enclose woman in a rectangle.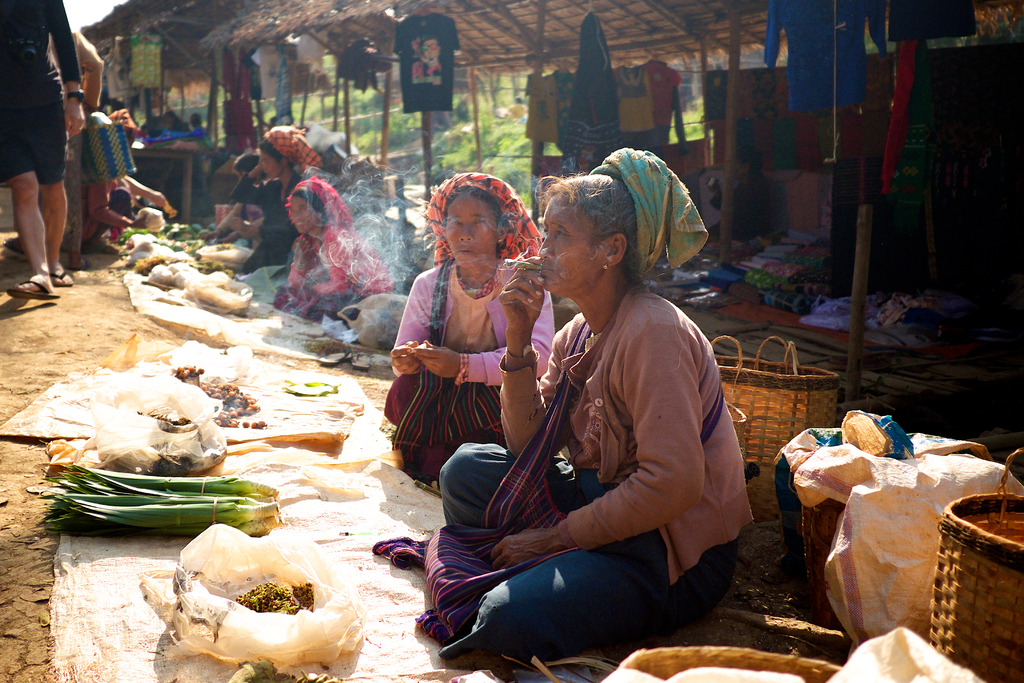
detection(242, 125, 336, 278).
